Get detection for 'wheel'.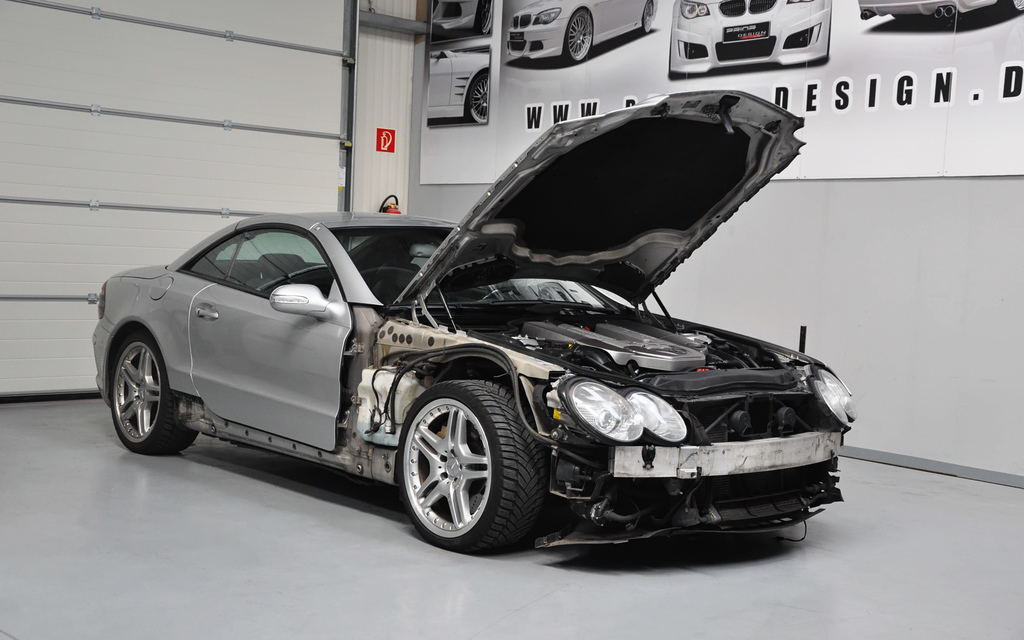
Detection: (x1=390, y1=382, x2=525, y2=552).
